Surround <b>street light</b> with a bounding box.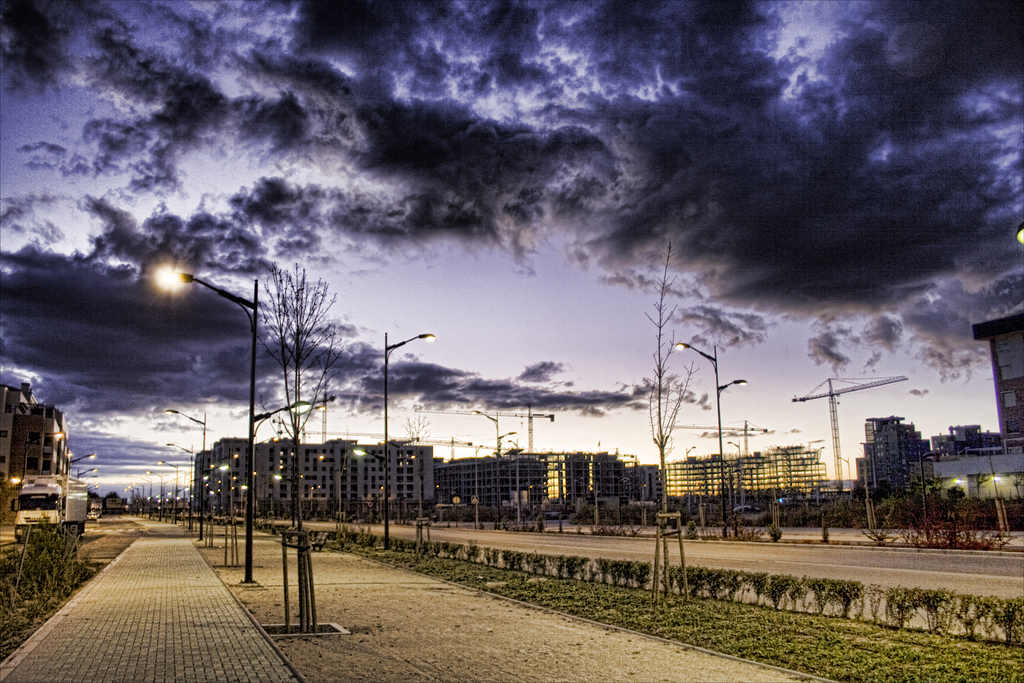
x1=682, y1=444, x2=697, y2=513.
